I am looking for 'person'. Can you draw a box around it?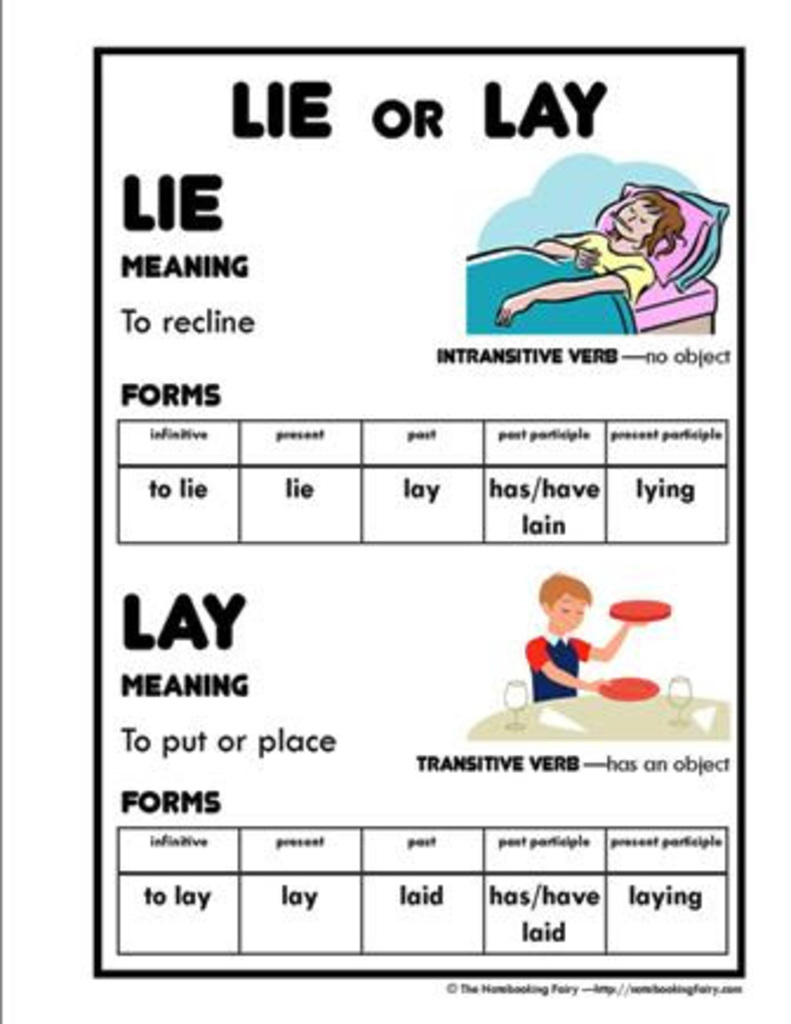
Sure, the bounding box is x1=513 y1=565 x2=643 y2=704.
